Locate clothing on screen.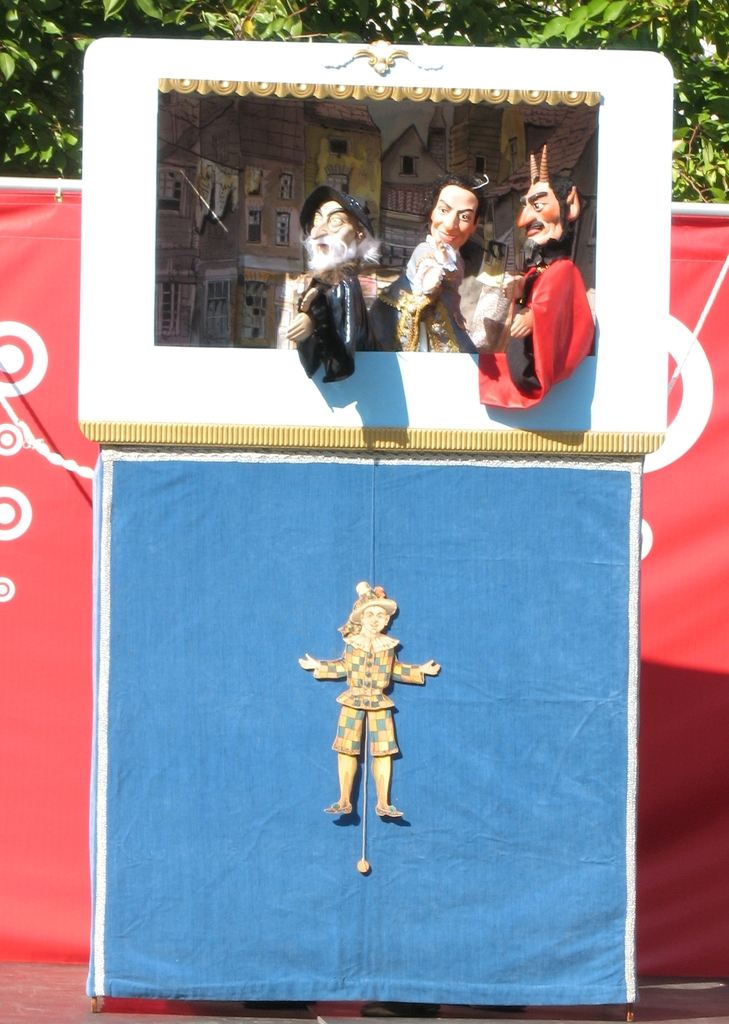
On screen at box=[318, 627, 423, 758].
